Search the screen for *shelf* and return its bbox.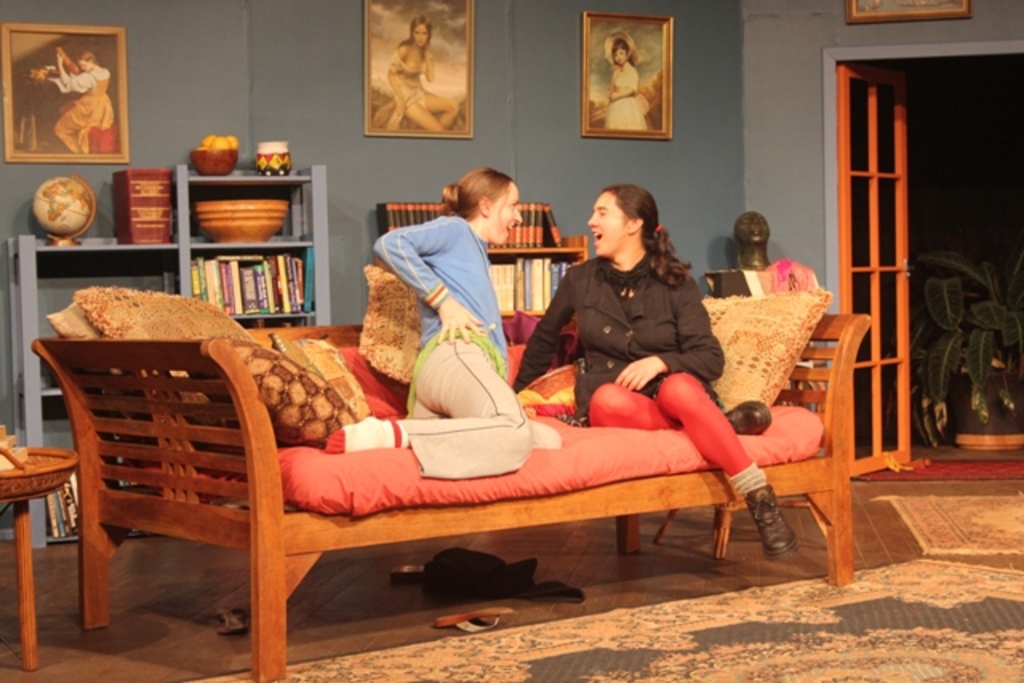
Found: 496 243 592 315.
